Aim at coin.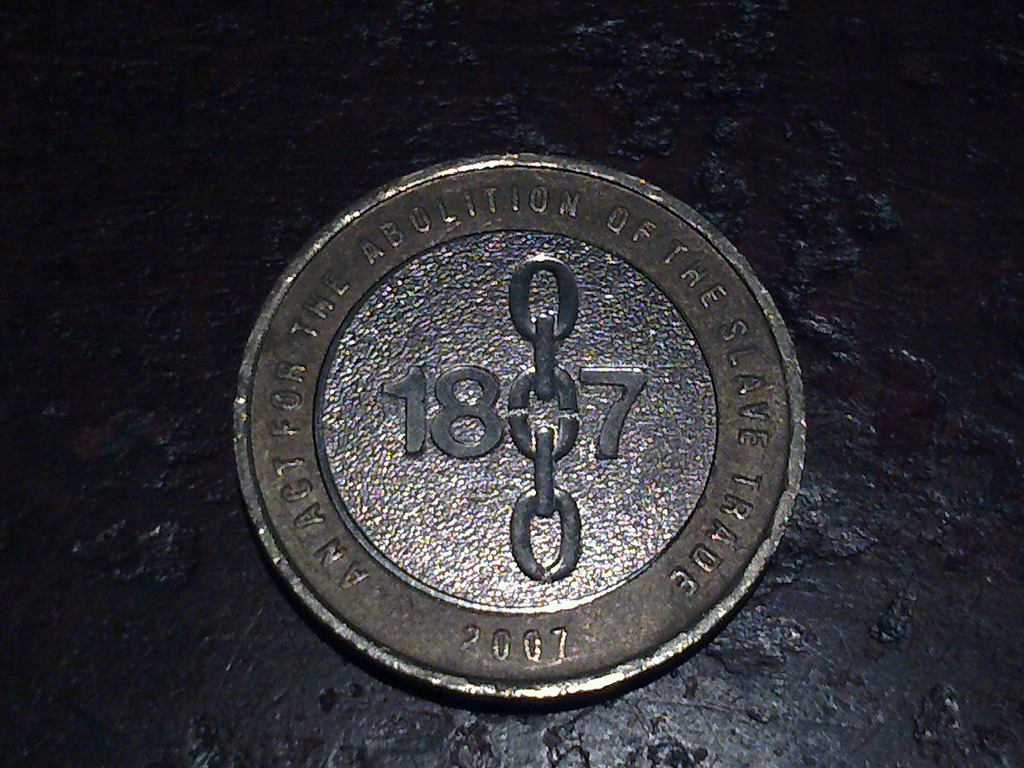
Aimed at [left=225, top=150, right=813, bottom=699].
